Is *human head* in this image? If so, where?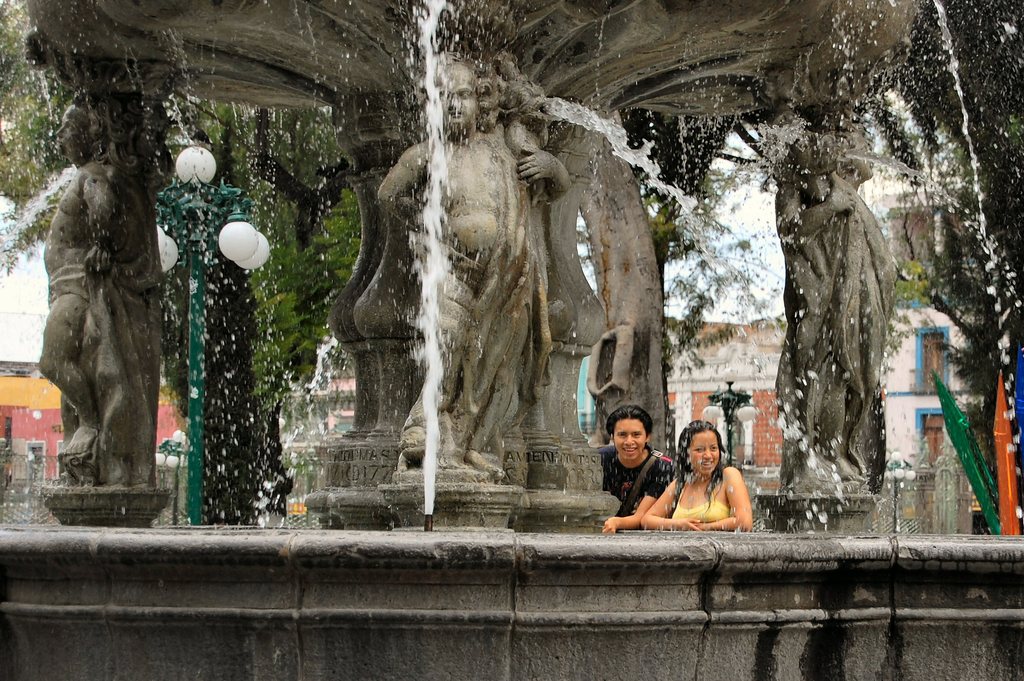
Yes, at 54,100,94,158.
